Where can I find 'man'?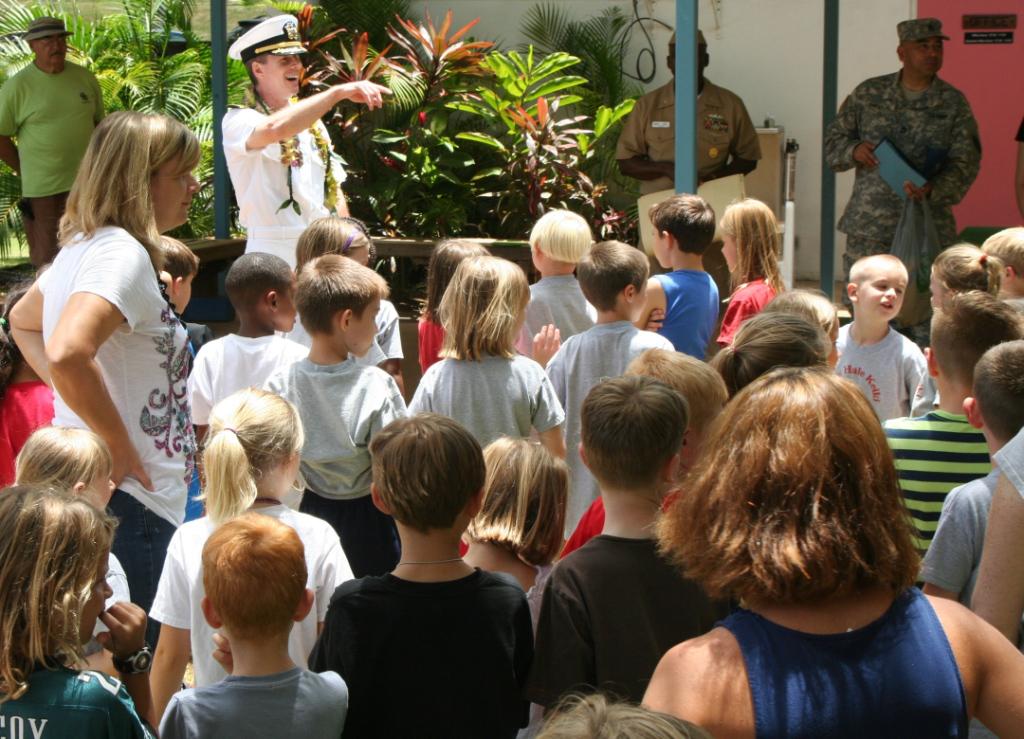
You can find it at bbox(0, 9, 112, 267).
